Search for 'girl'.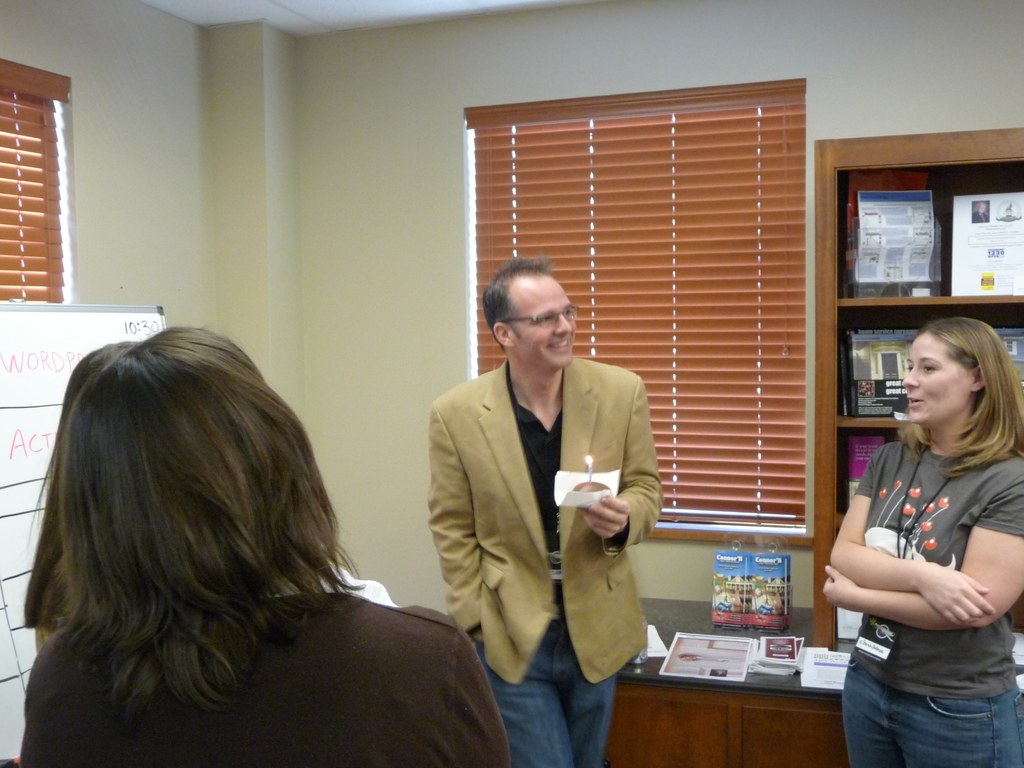
Found at x1=825, y1=310, x2=1023, y2=766.
